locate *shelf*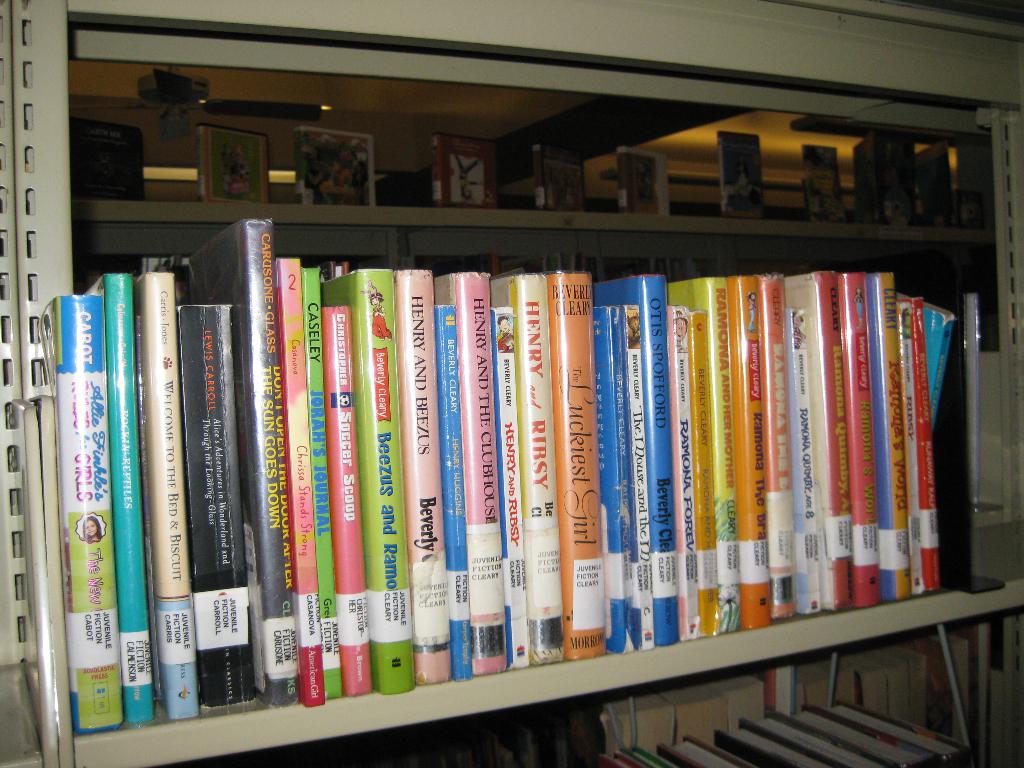
box(1, 0, 1023, 767)
